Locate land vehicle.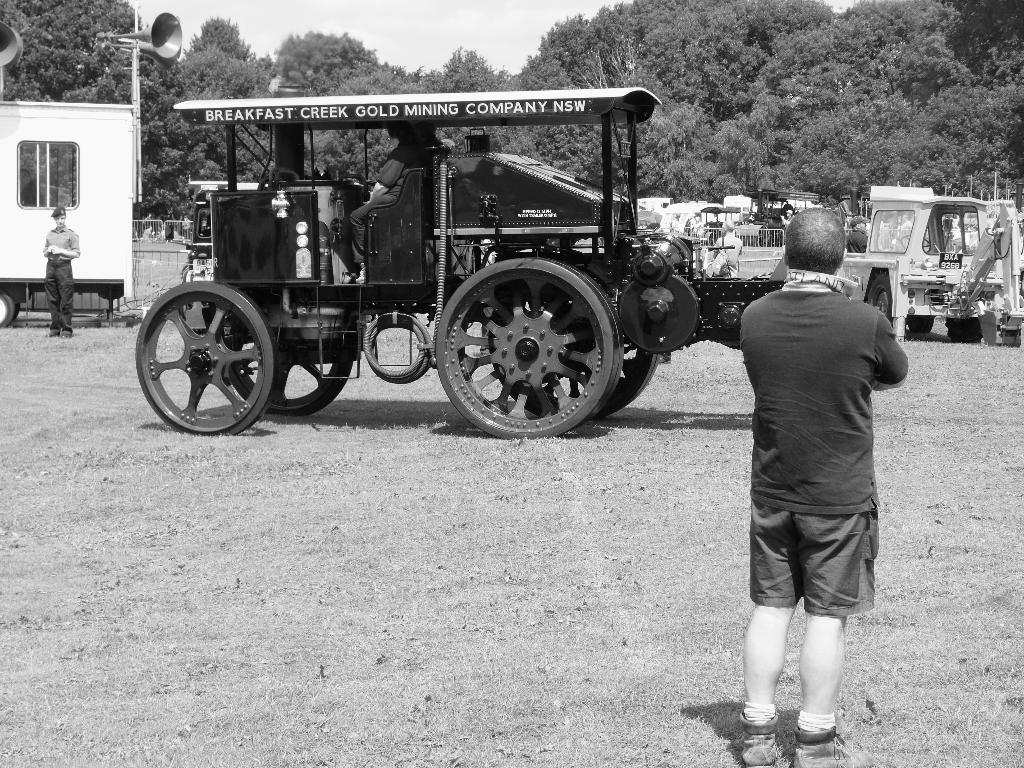
Bounding box: {"left": 0, "top": 98, "right": 133, "bottom": 332}.
